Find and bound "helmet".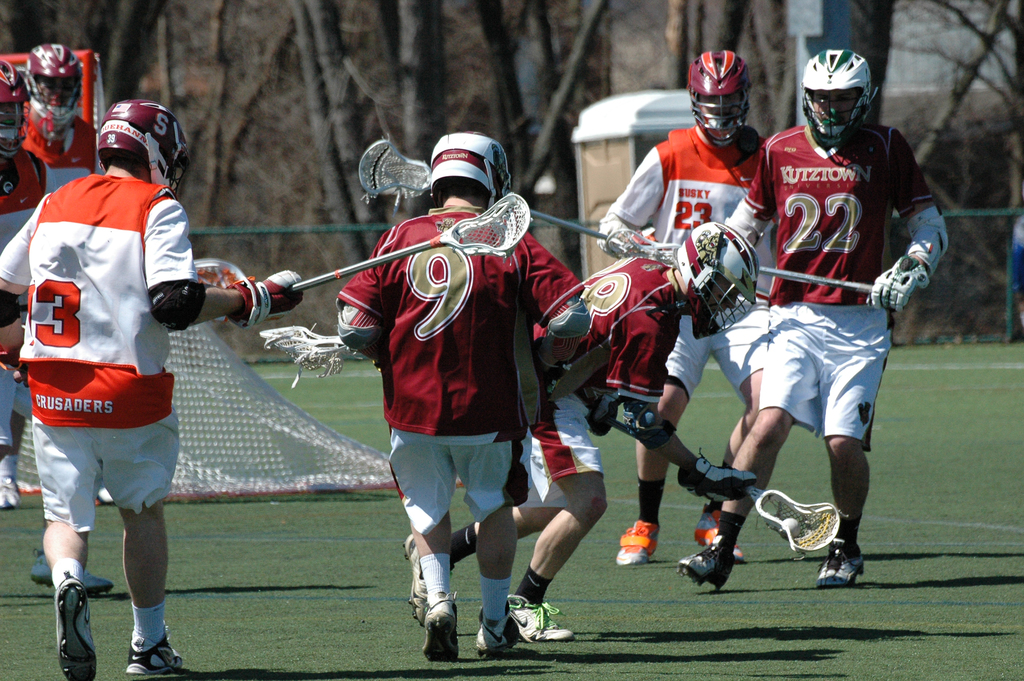
Bound: x1=799 y1=44 x2=878 y2=149.
